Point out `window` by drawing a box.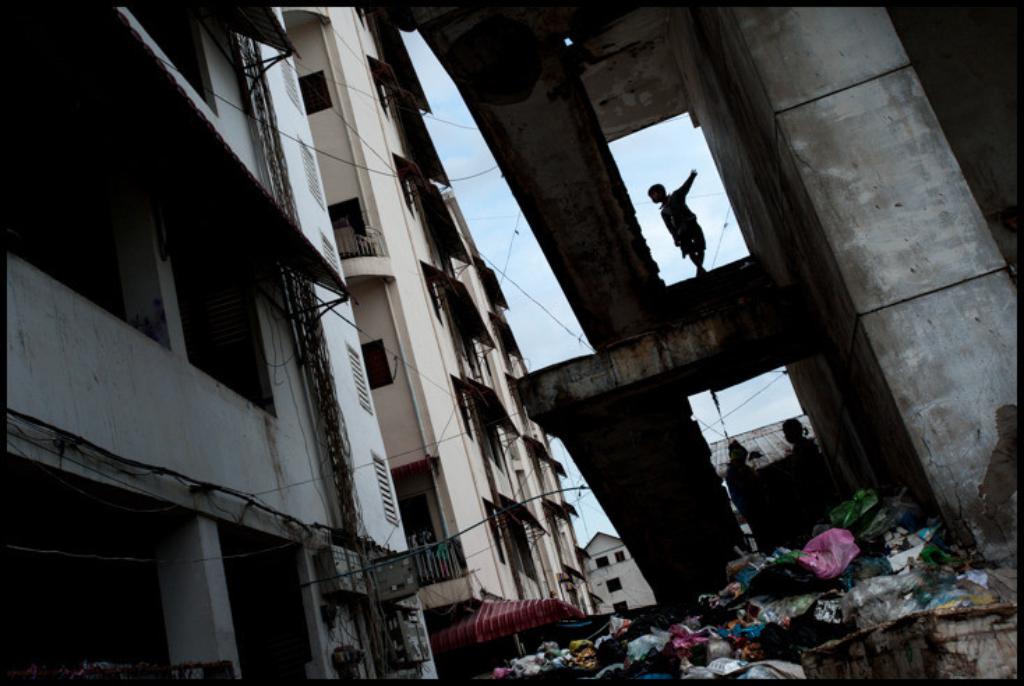
detection(360, 339, 395, 389).
